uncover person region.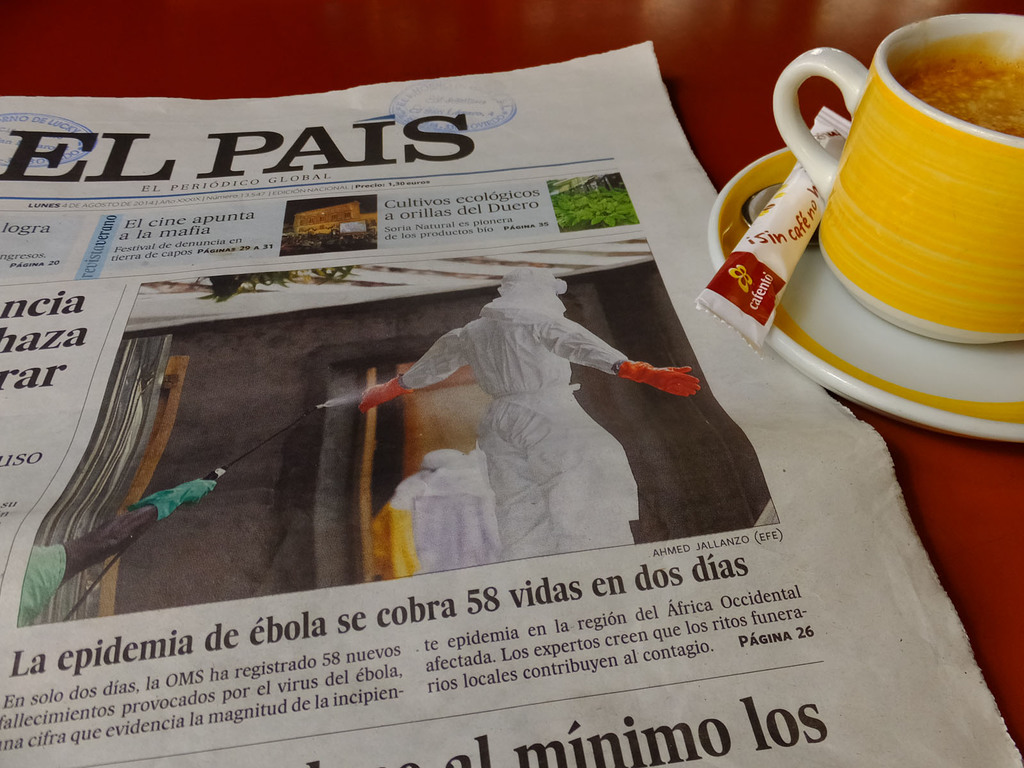
Uncovered: bbox=[17, 472, 216, 625].
